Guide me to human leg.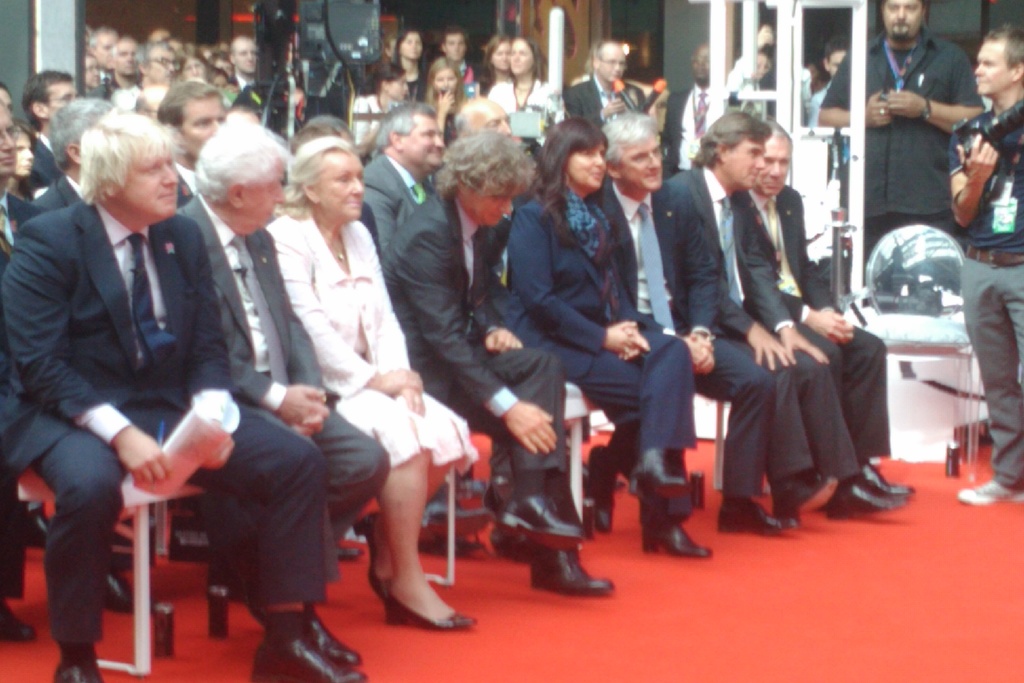
Guidance: [728, 334, 834, 522].
